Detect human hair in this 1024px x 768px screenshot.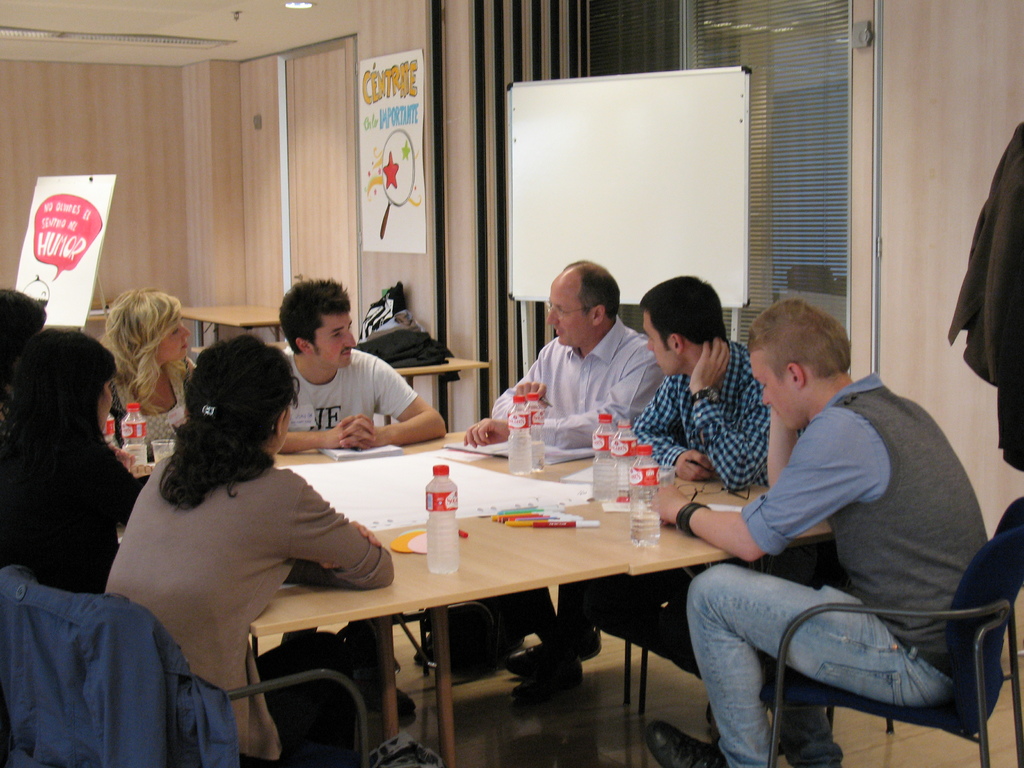
Detection: rect(278, 274, 352, 358).
